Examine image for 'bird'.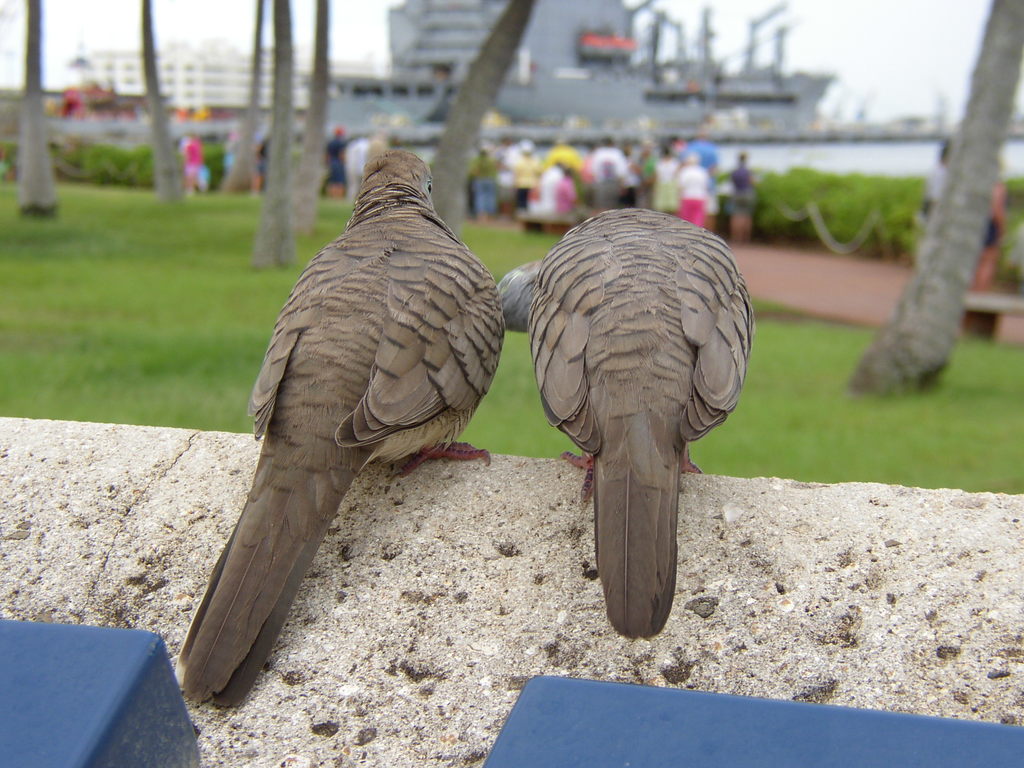
Examination result: <bbox>185, 151, 534, 719</bbox>.
